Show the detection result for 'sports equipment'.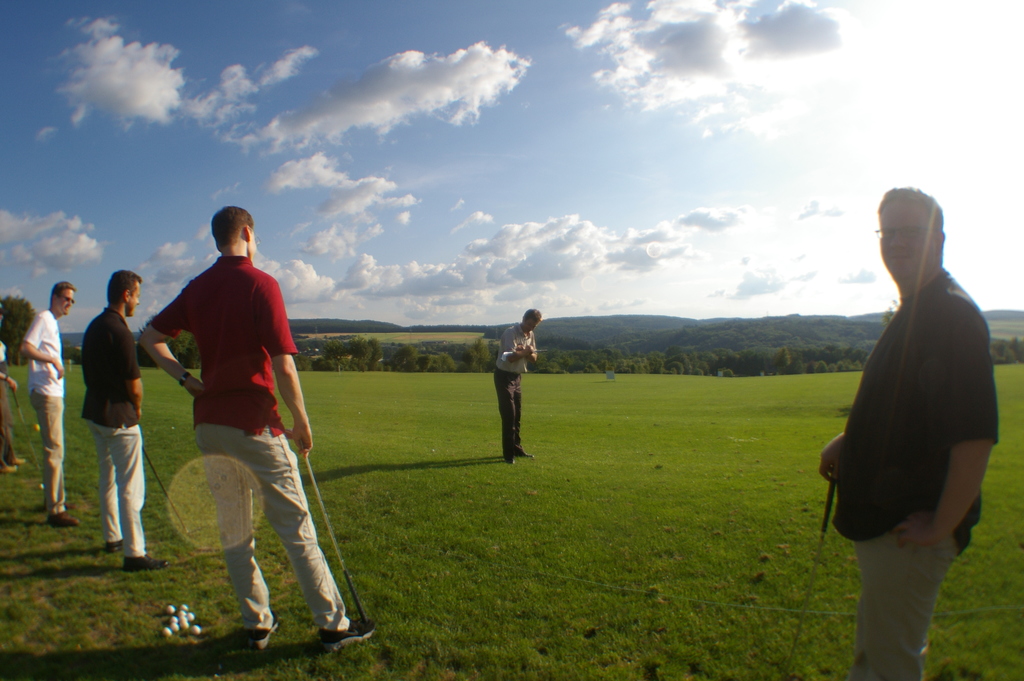
300:440:369:625.
